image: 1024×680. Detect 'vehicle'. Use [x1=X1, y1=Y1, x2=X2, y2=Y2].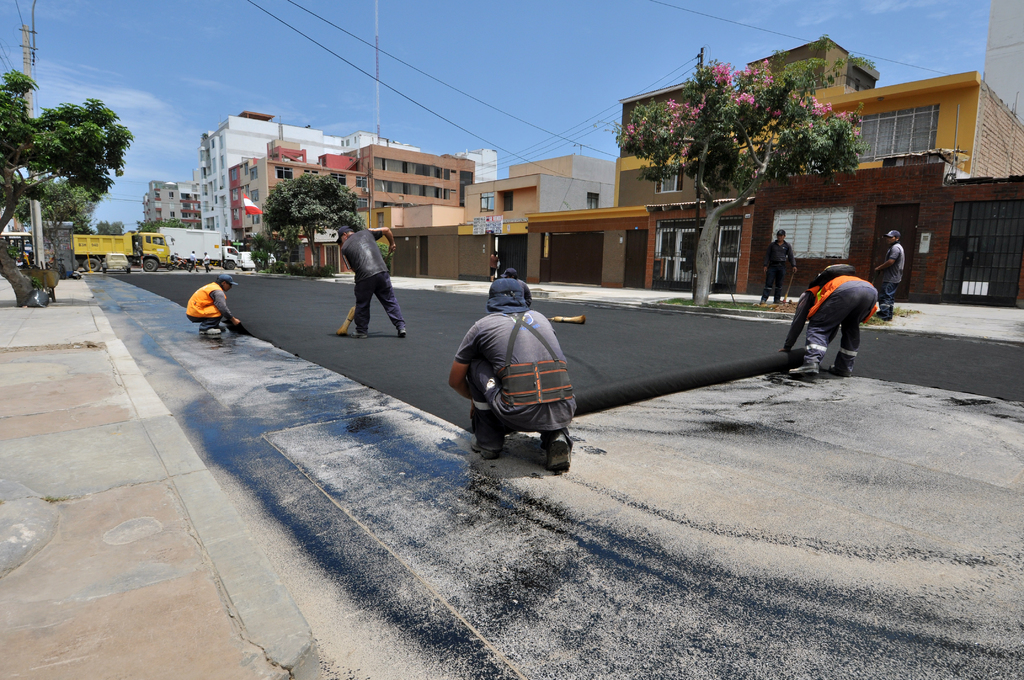
[x1=100, y1=251, x2=130, y2=273].
